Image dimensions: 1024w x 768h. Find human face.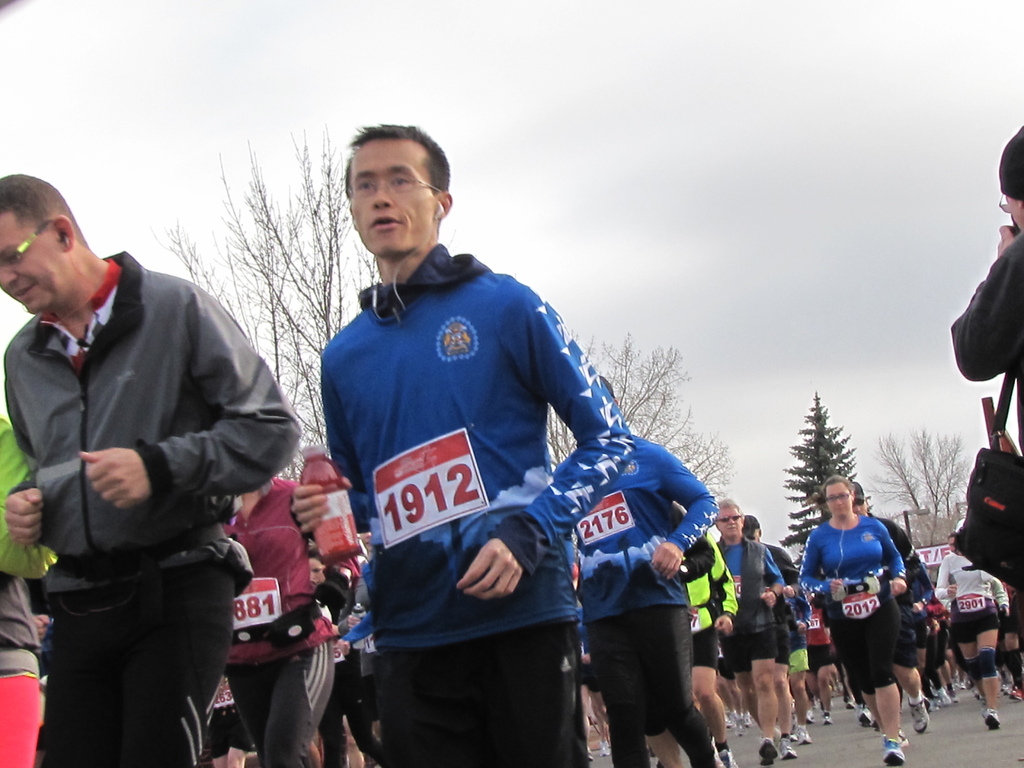
Rect(719, 509, 742, 535).
